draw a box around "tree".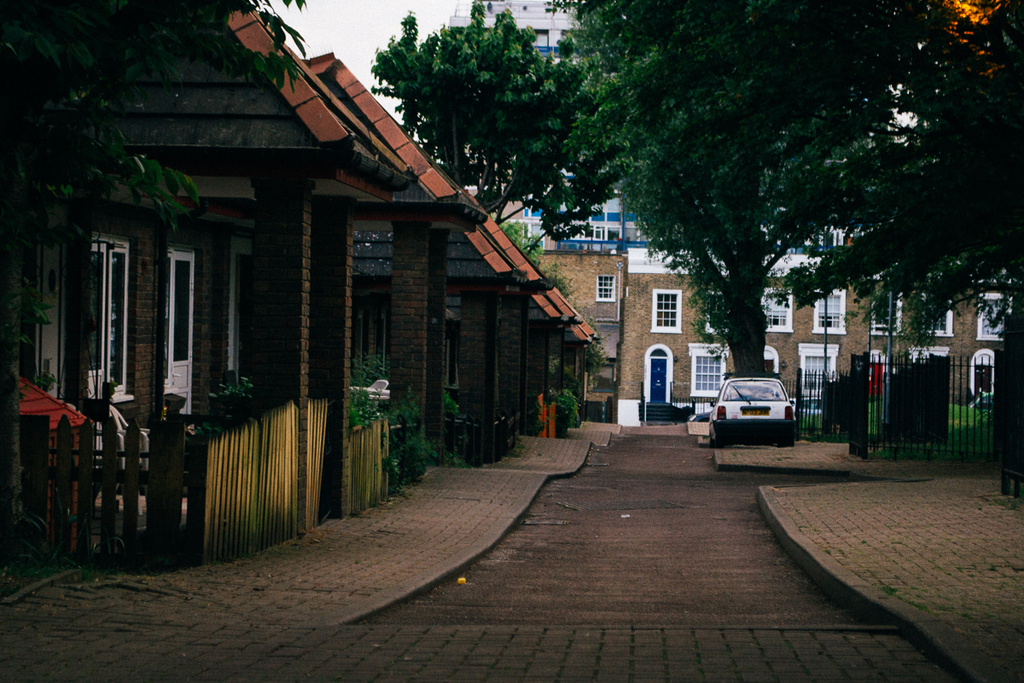
369,0,631,229.
